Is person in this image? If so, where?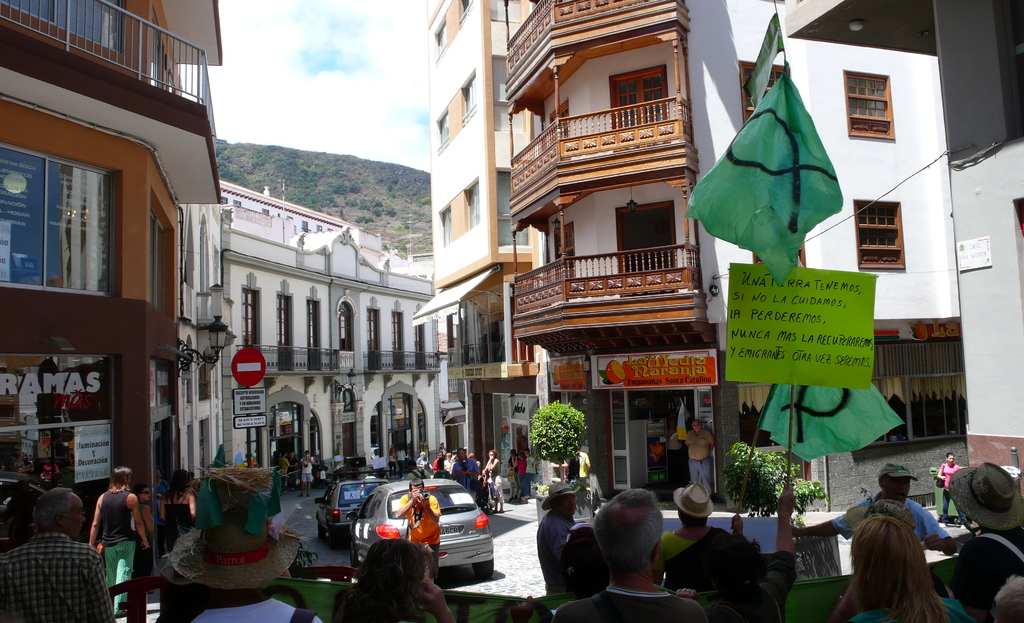
Yes, at [299,450,315,498].
